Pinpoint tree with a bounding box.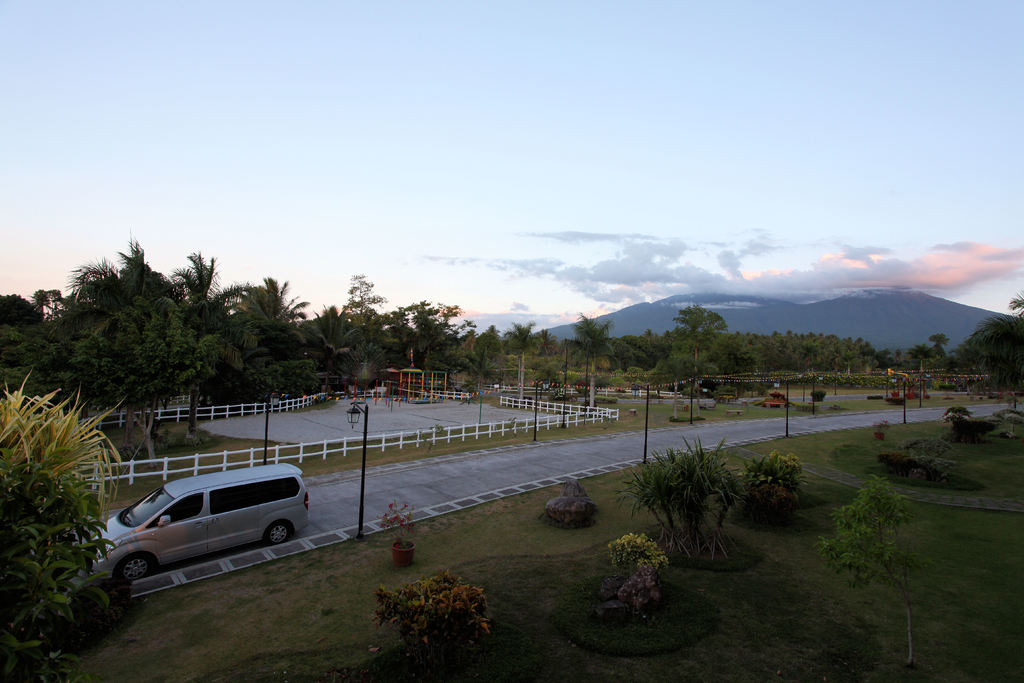
detection(671, 306, 728, 393).
